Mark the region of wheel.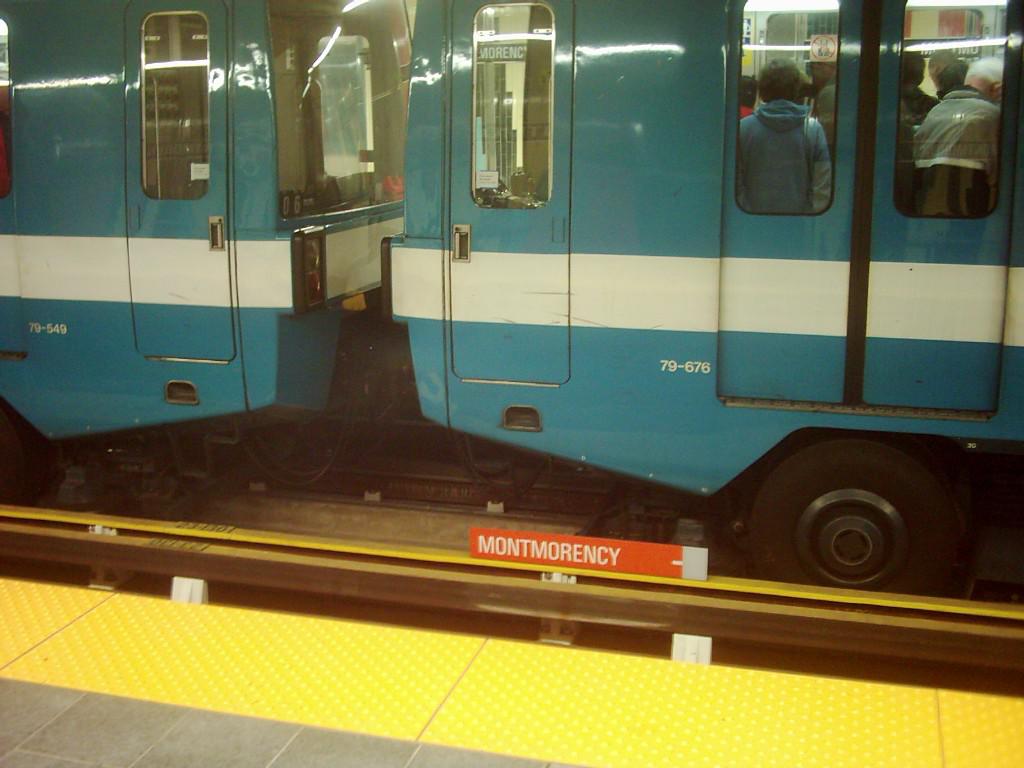
Region: {"left": 741, "top": 448, "right": 980, "bottom": 592}.
